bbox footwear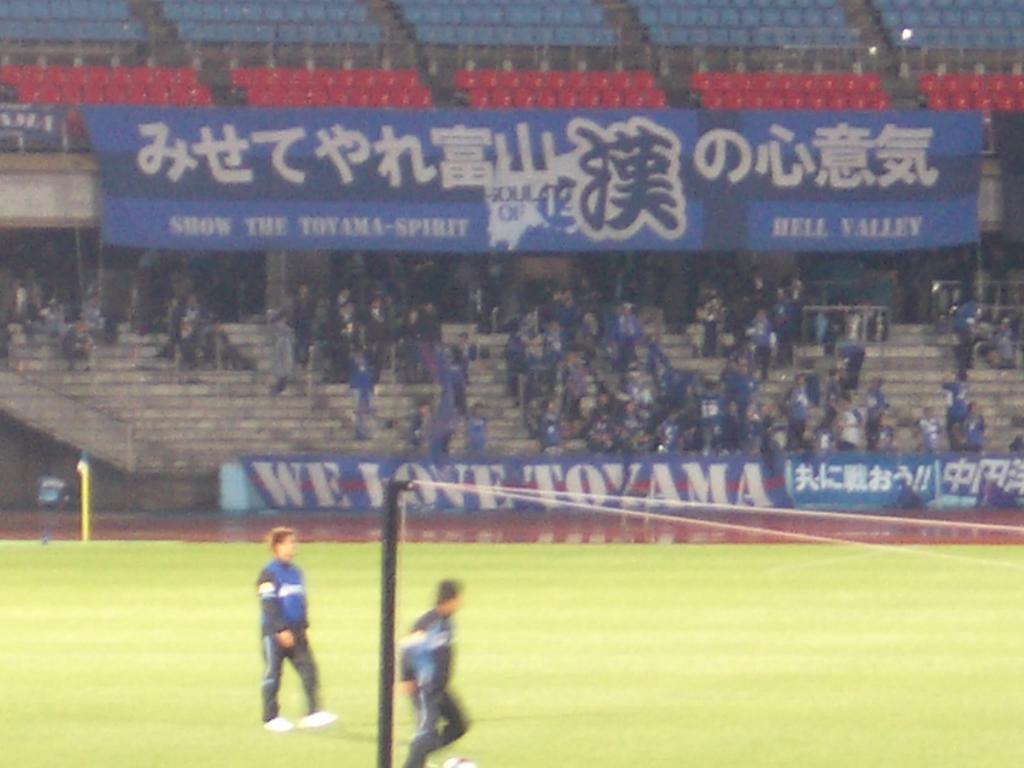
(x1=263, y1=715, x2=290, y2=728)
